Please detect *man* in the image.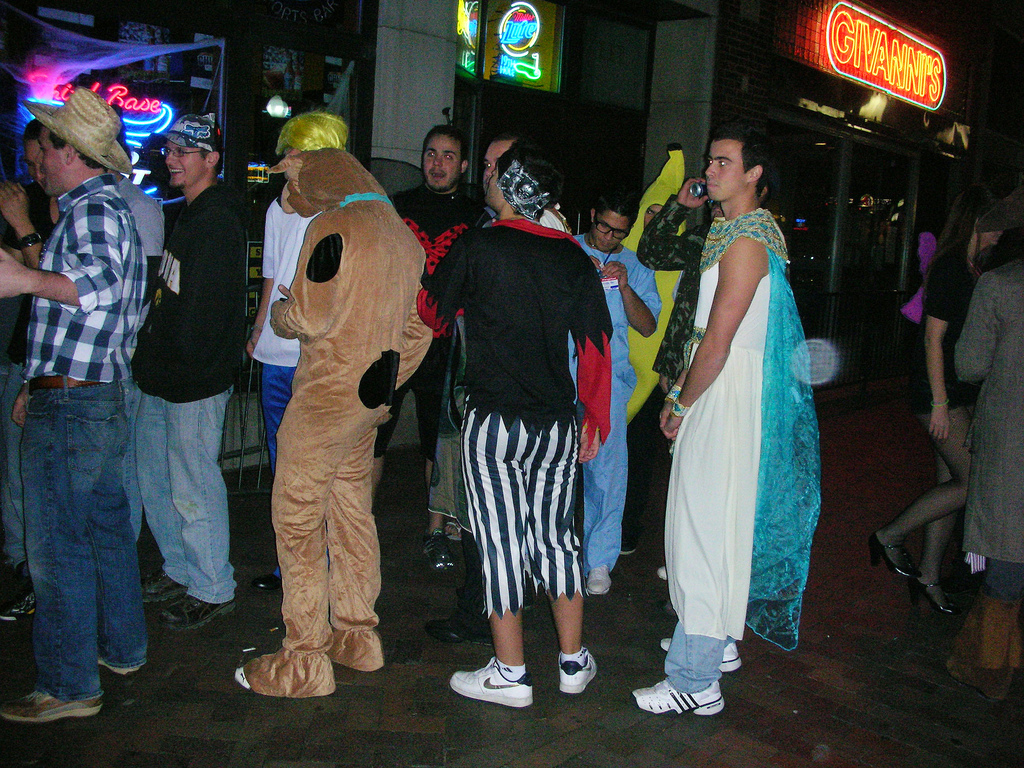
{"left": 0, "top": 77, "right": 153, "bottom": 719}.
